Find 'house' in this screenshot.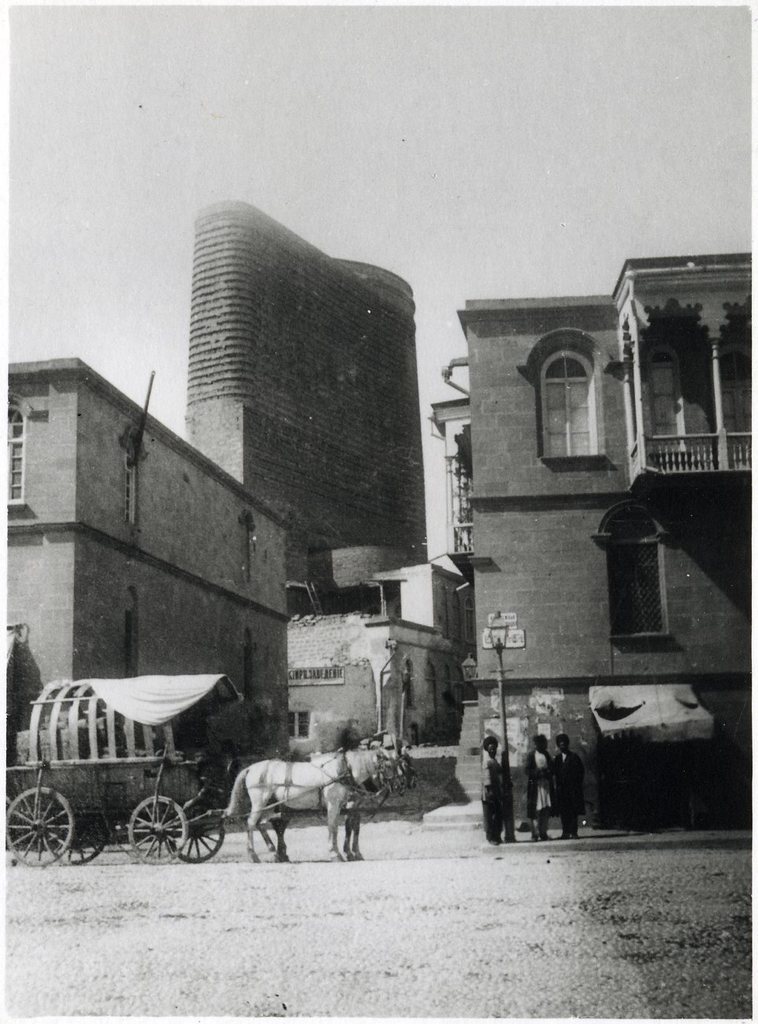
The bounding box for 'house' is (181, 202, 427, 614).
